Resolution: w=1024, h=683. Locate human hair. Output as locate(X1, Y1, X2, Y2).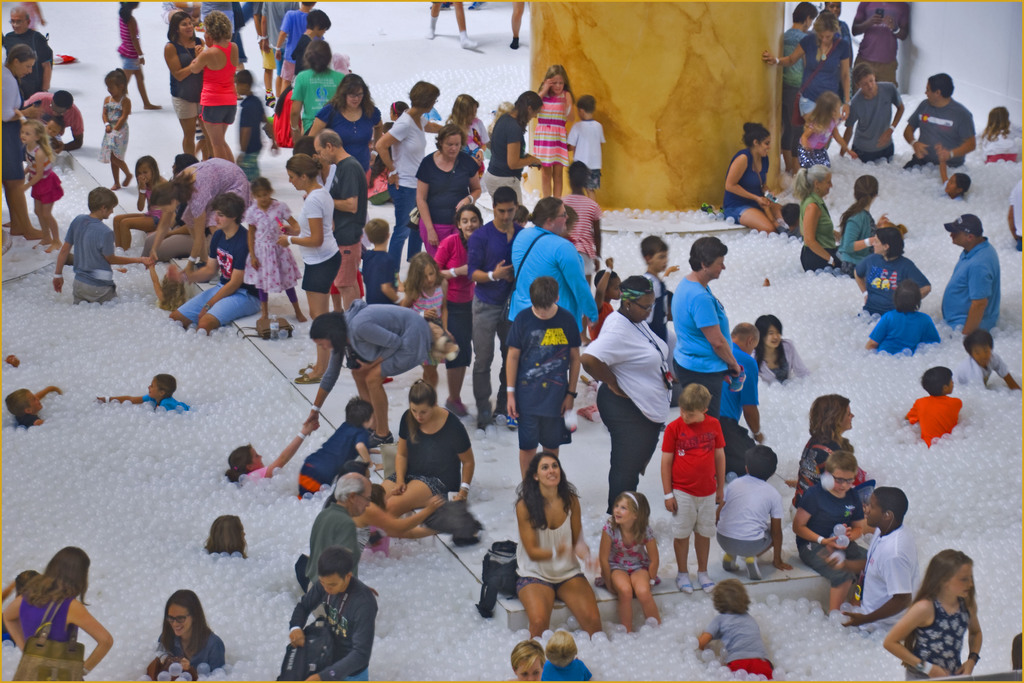
locate(874, 483, 915, 534).
